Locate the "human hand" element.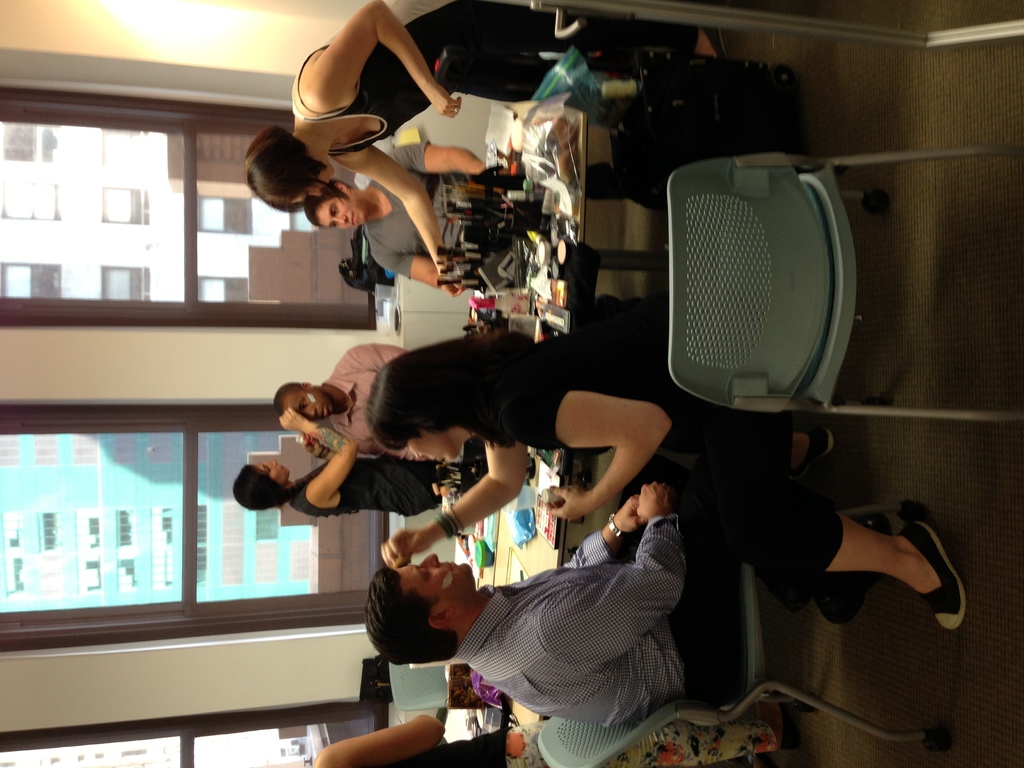
Element bbox: box=[378, 528, 440, 565].
